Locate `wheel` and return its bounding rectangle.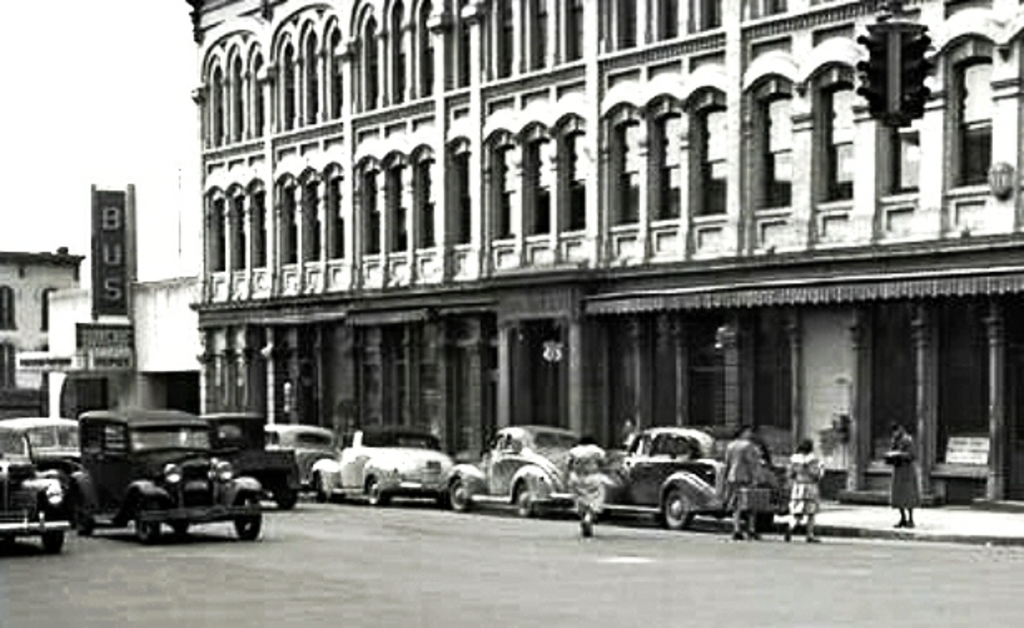
<region>229, 492, 265, 537</region>.
